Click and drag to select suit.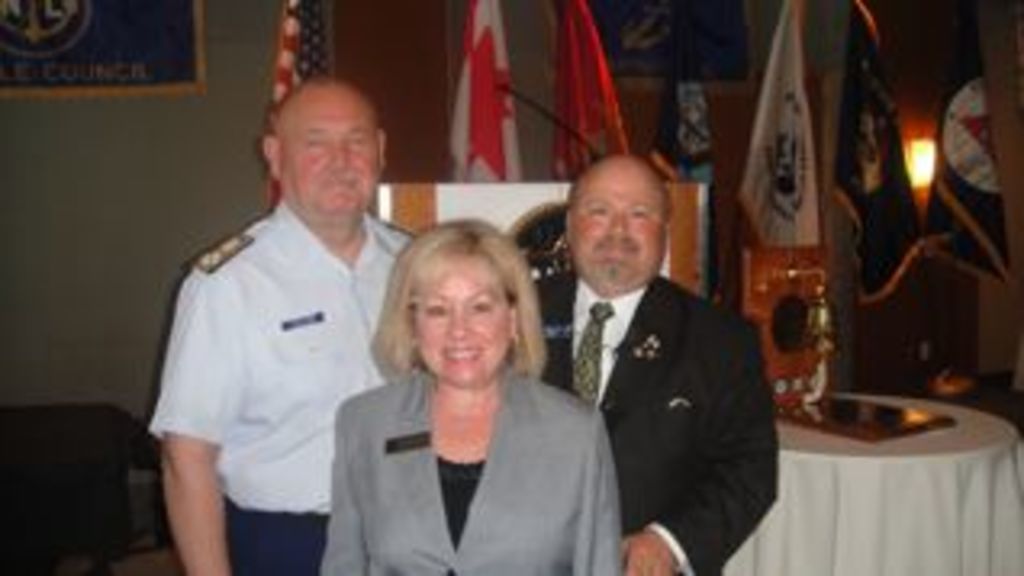
Selection: 535,177,782,560.
